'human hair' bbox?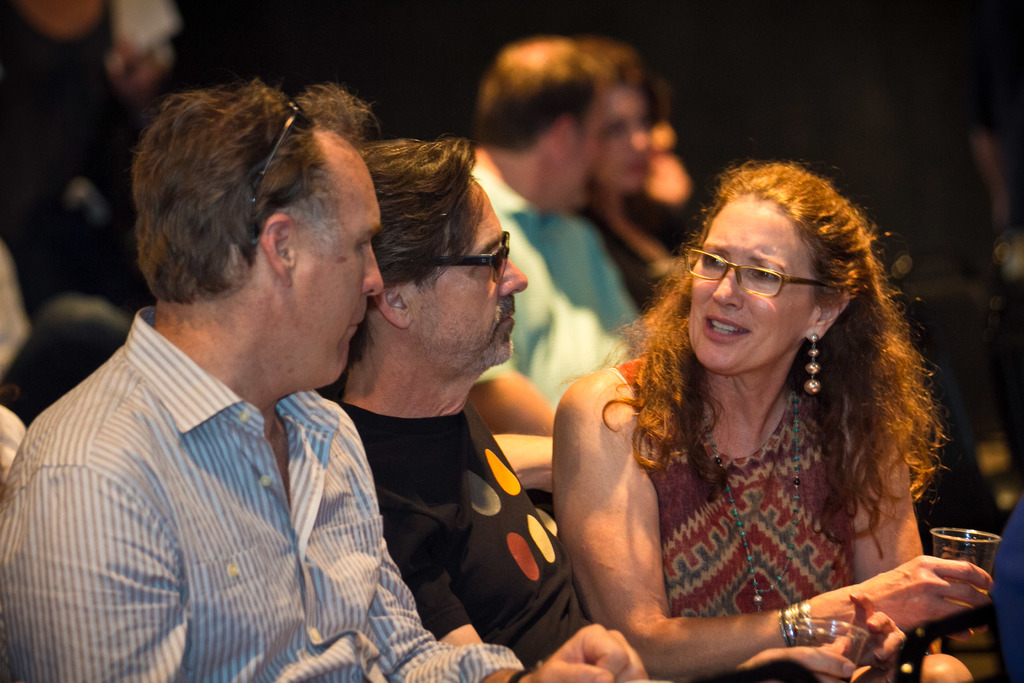
<box>130,76,379,304</box>
